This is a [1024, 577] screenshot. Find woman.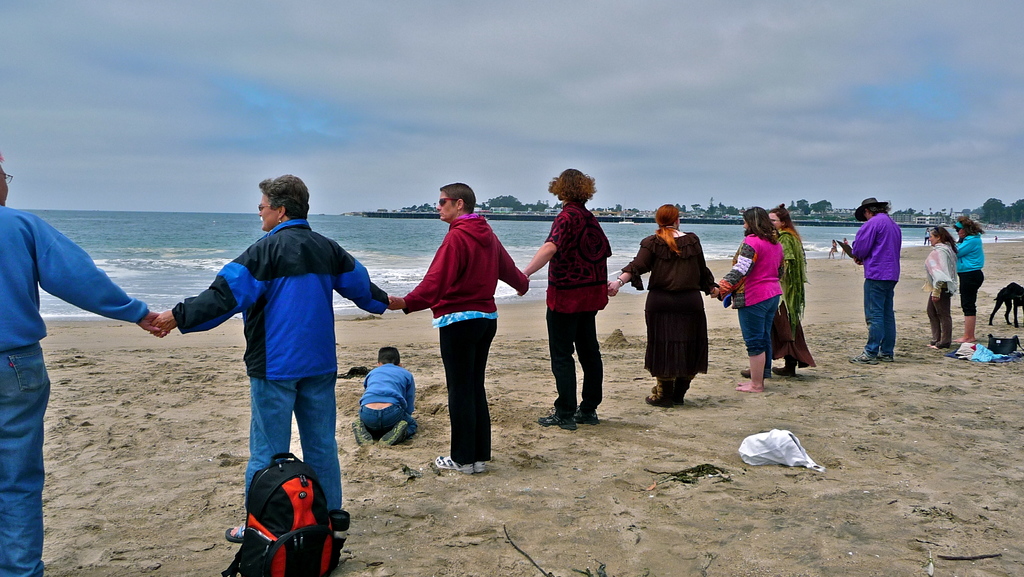
Bounding box: (955,213,986,346).
